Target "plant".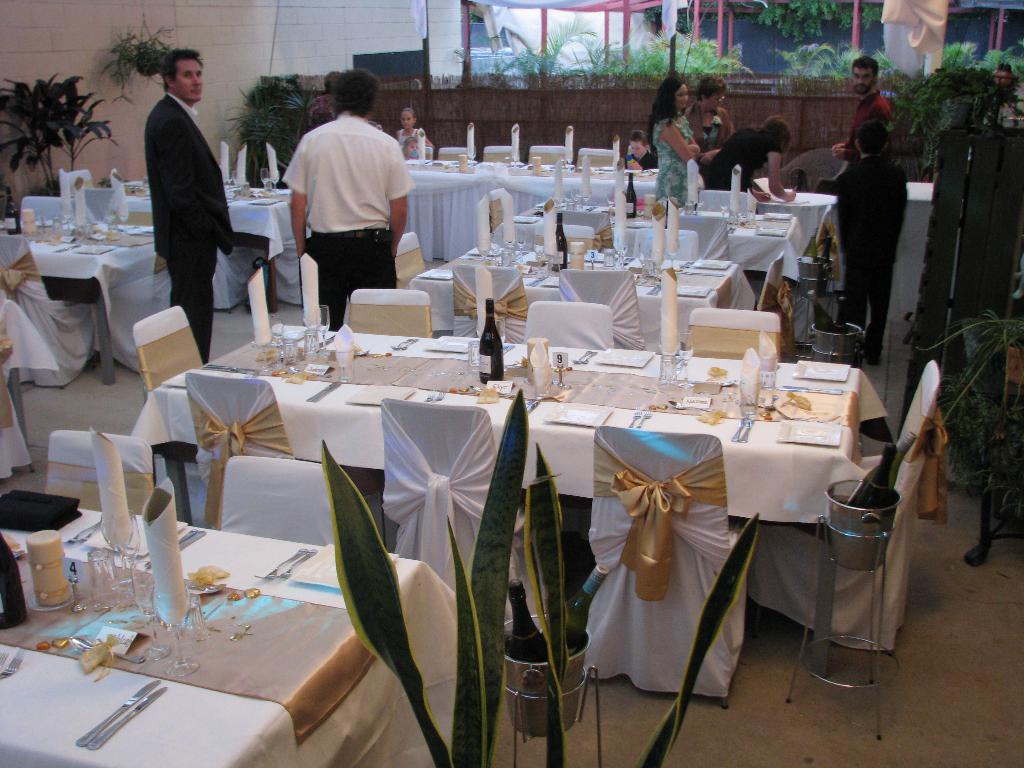
Target region: select_region(910, 274, 1023, 525).
